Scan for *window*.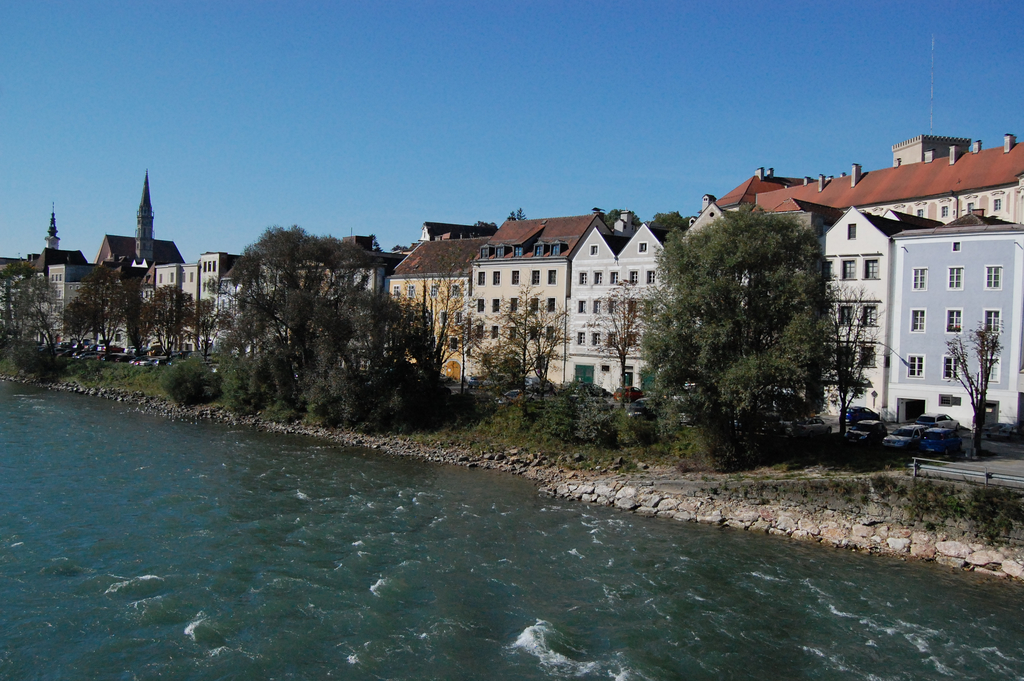
Scan result: box=[941, 206, 950, 217].
